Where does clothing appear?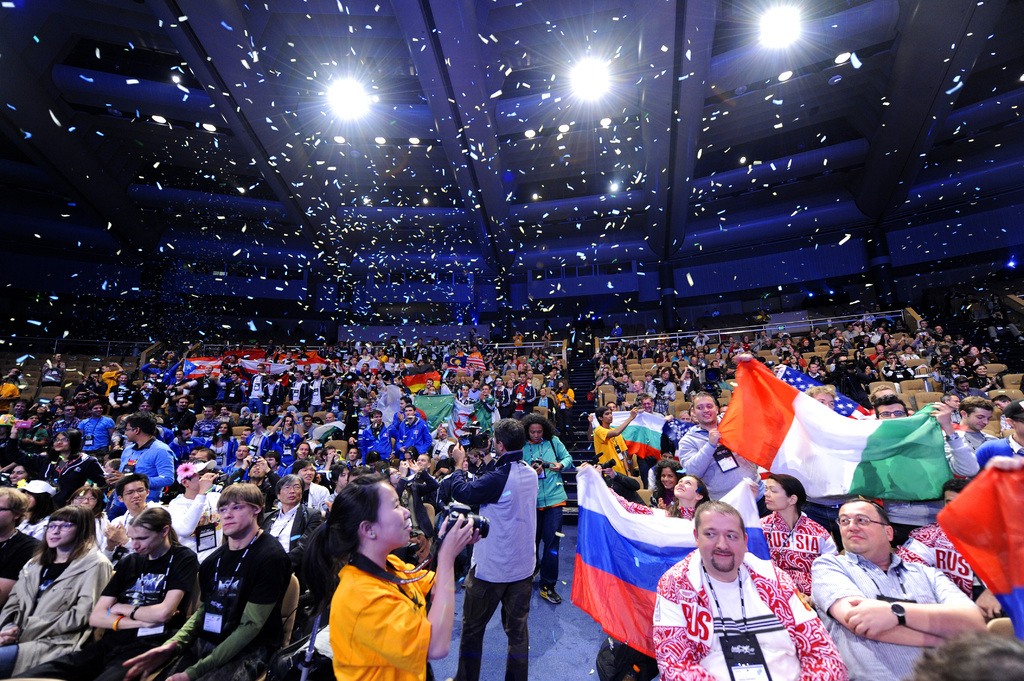
Appears at crop(299, 421, 316, 438).
